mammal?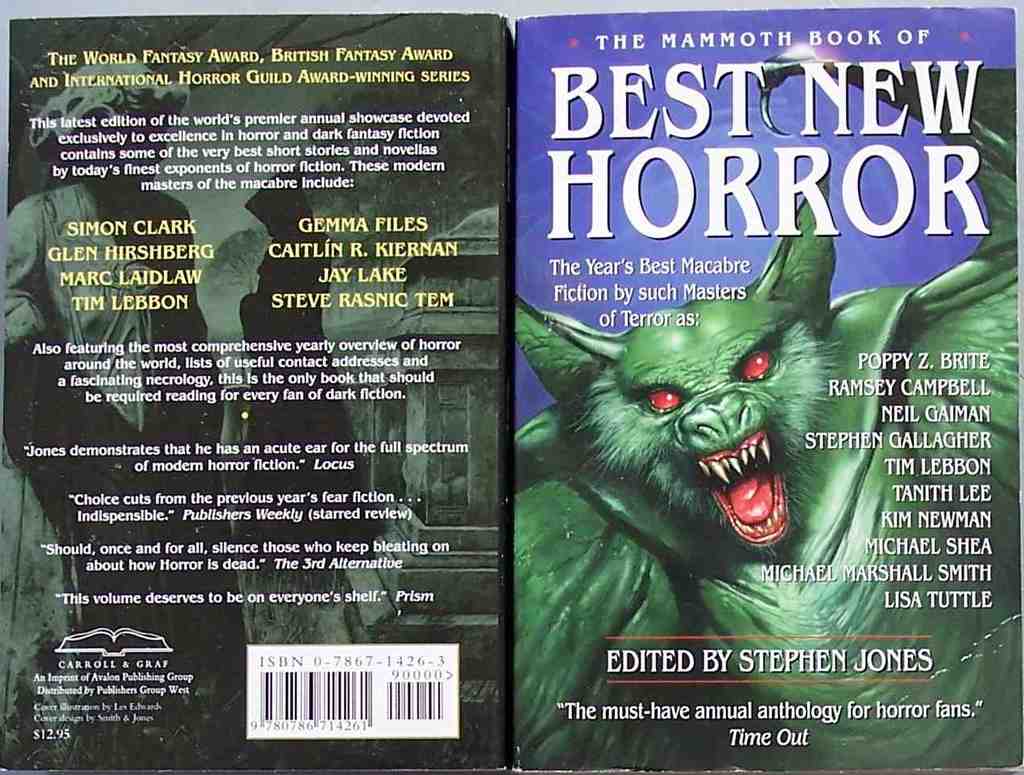
left=512, top=54, right=1023, bottom=769
